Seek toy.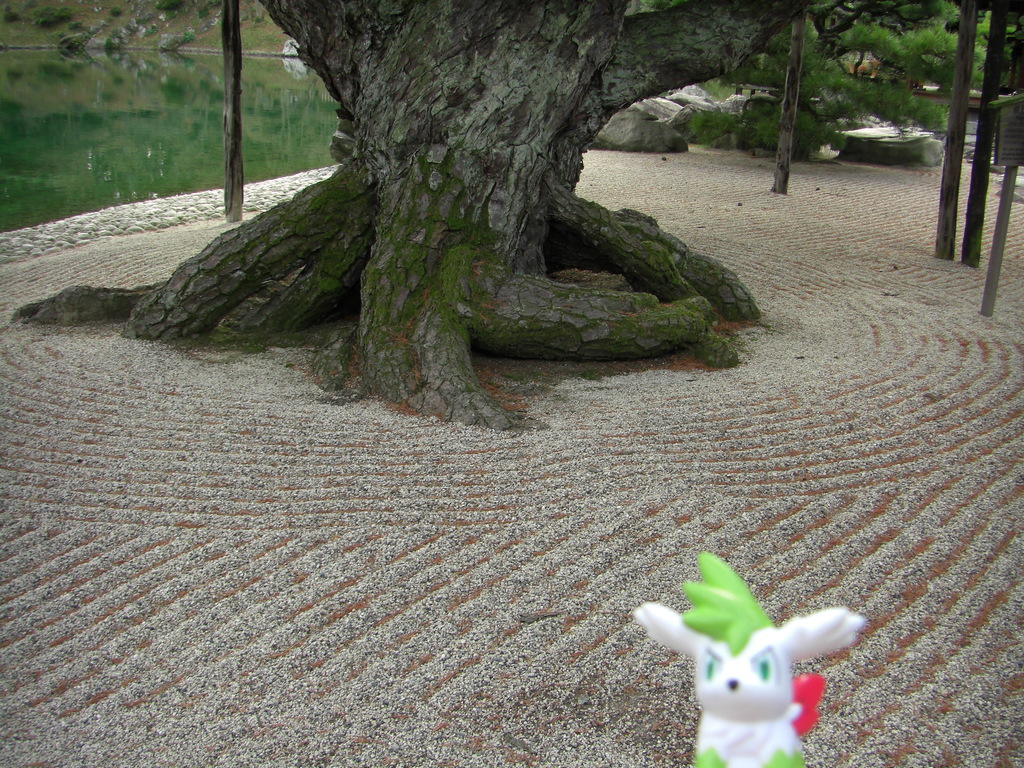
(left=639, top=544, right=869, bottom=767).
